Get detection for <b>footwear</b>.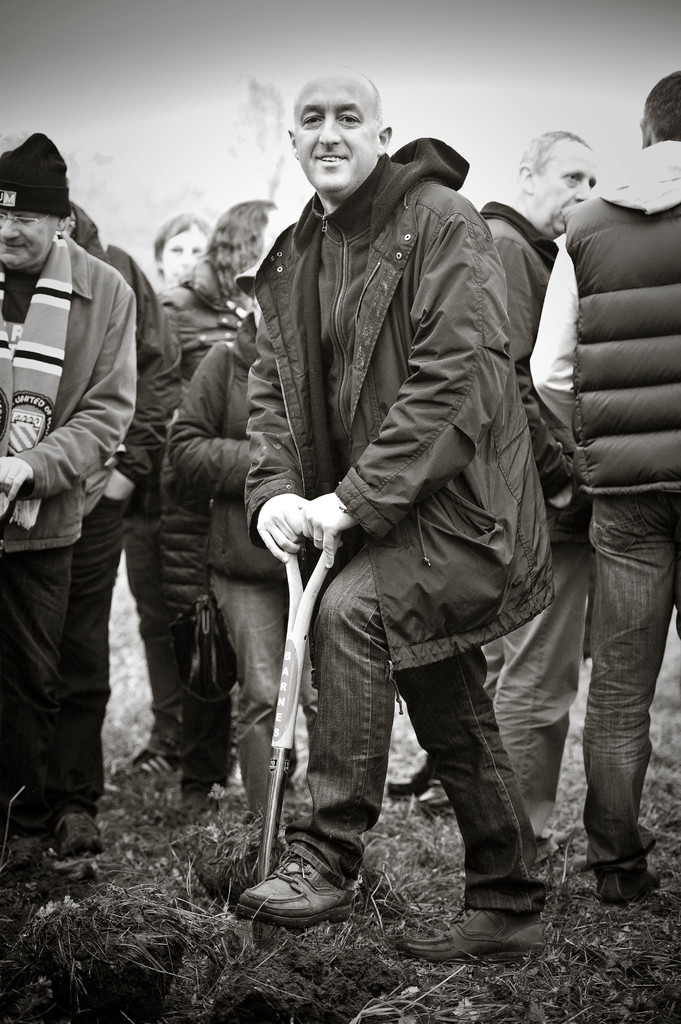
Detection: [left=420, top=788, right=455, bottom=822].
